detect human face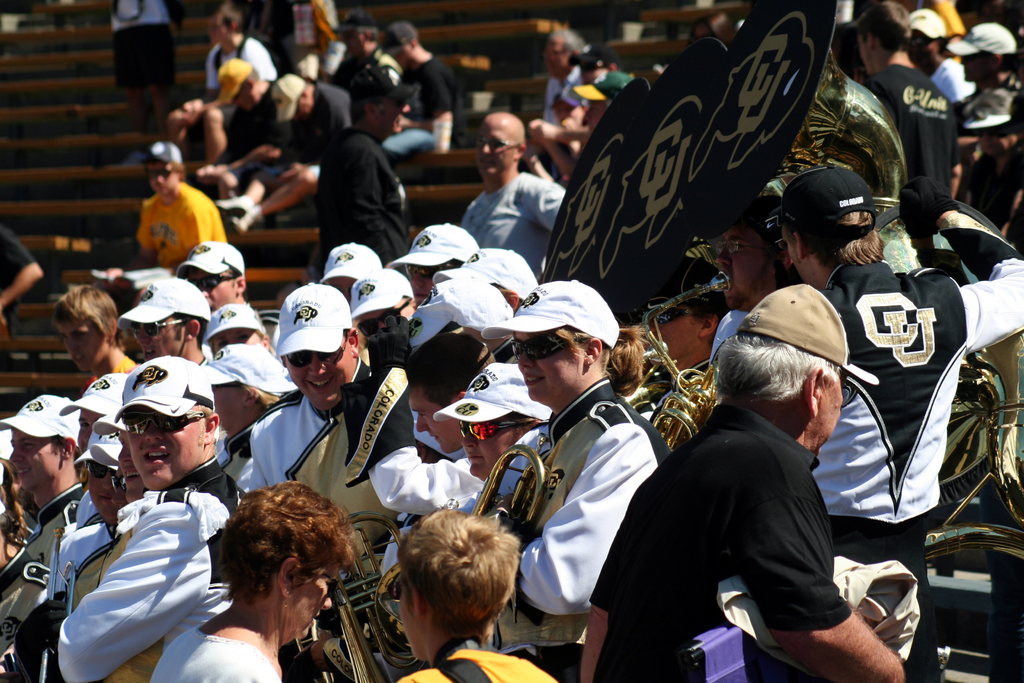
<region>207, 14, 225, 48</region>
